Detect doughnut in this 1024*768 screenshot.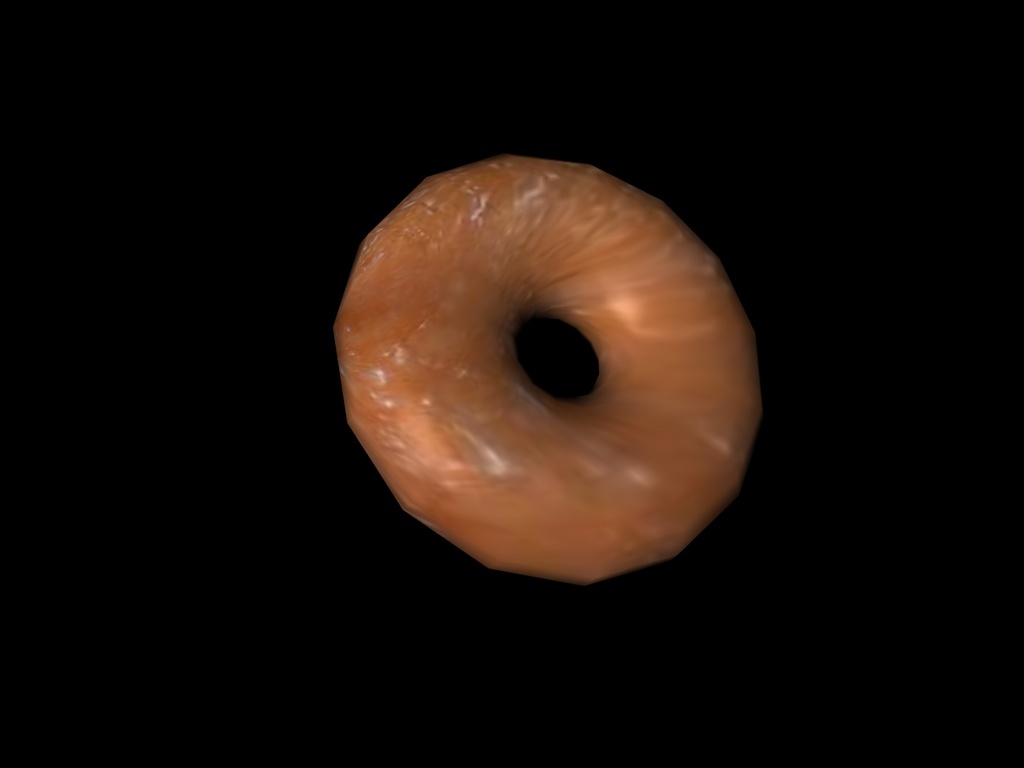
Detection: 336, 150, 766, 589.
